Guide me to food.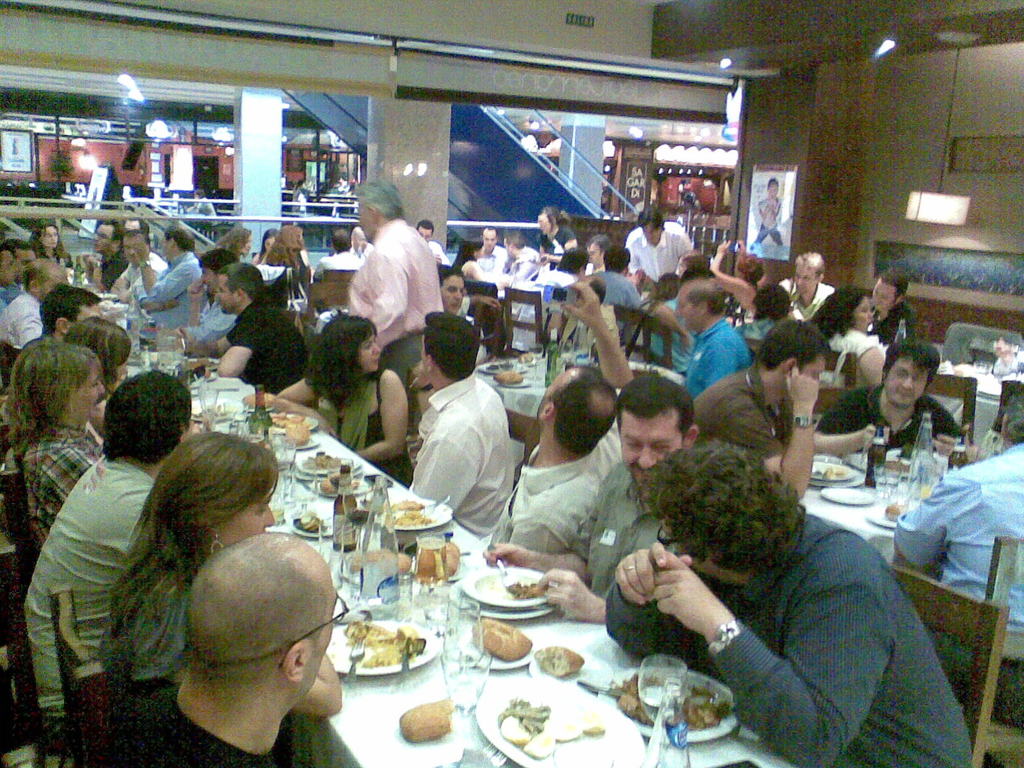
Guidance: x1=348, y1=547, x2=411, y2=579.
